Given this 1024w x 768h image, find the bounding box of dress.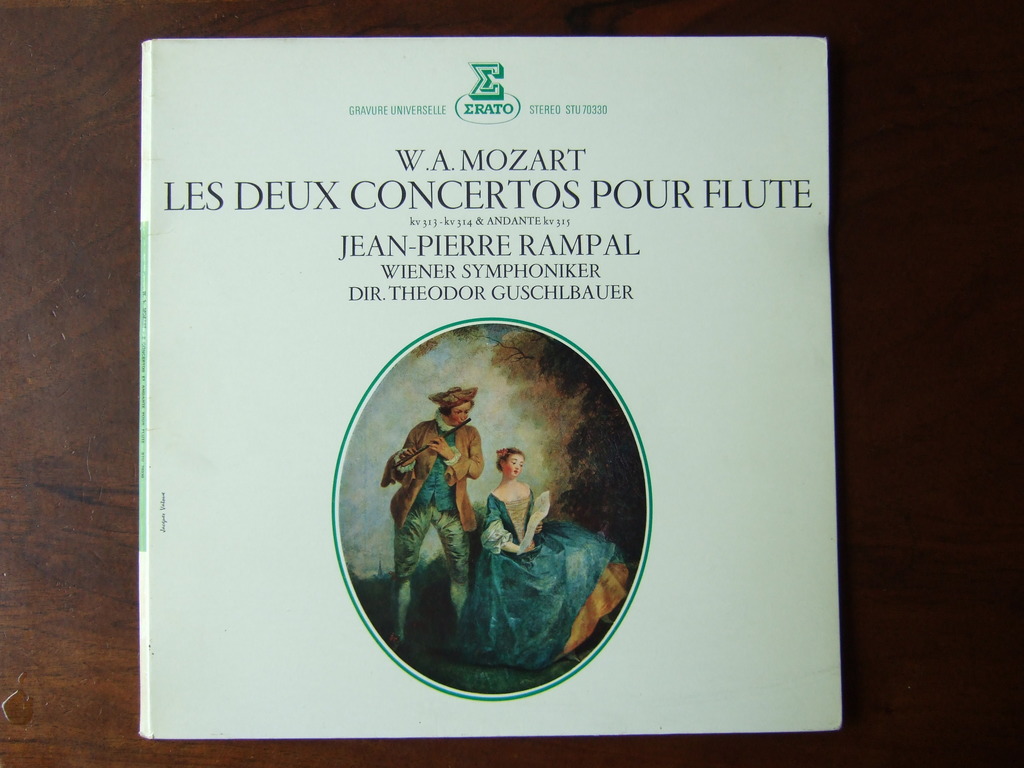
bbox(441, 479, 630, 675).
